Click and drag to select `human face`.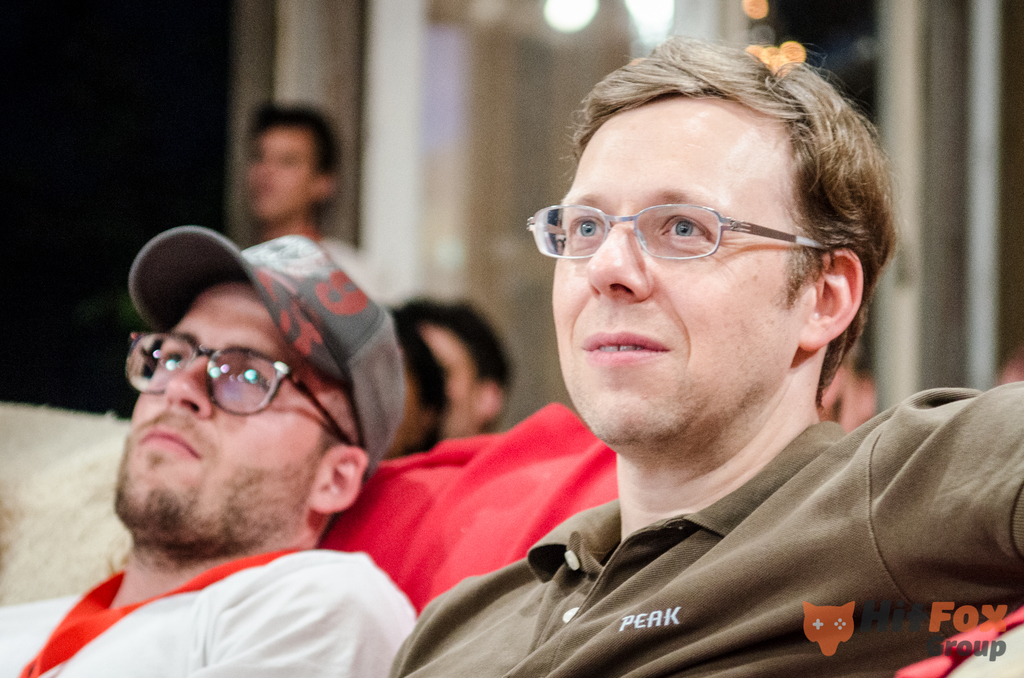
Selection: left=118, top=279, right=347, bottom=537.
